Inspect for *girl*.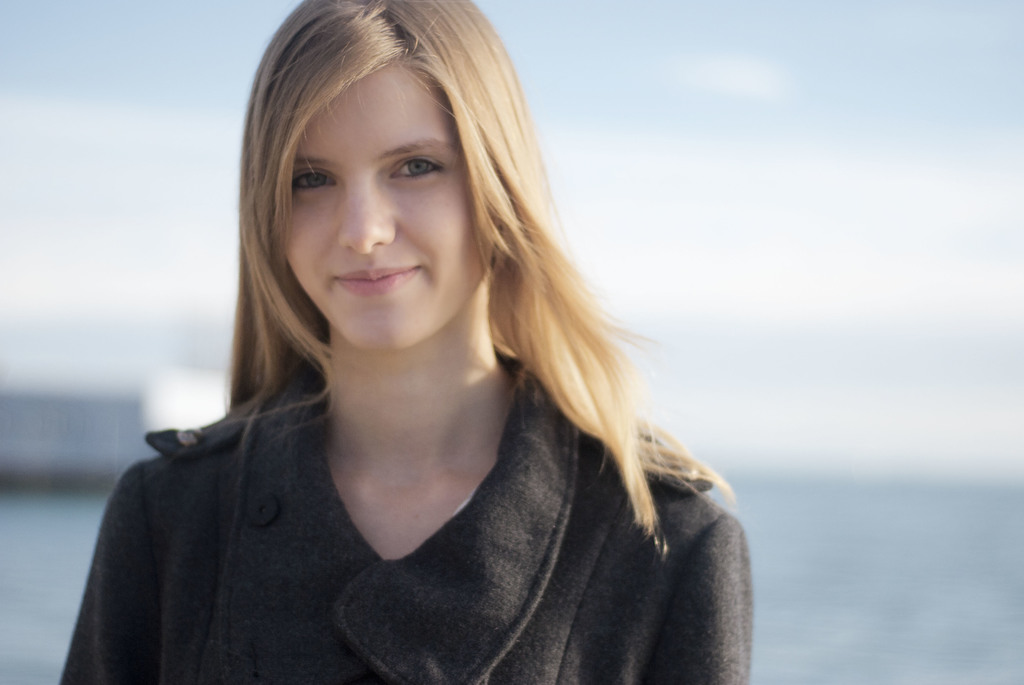
Inspection: 56/0/751/675.
